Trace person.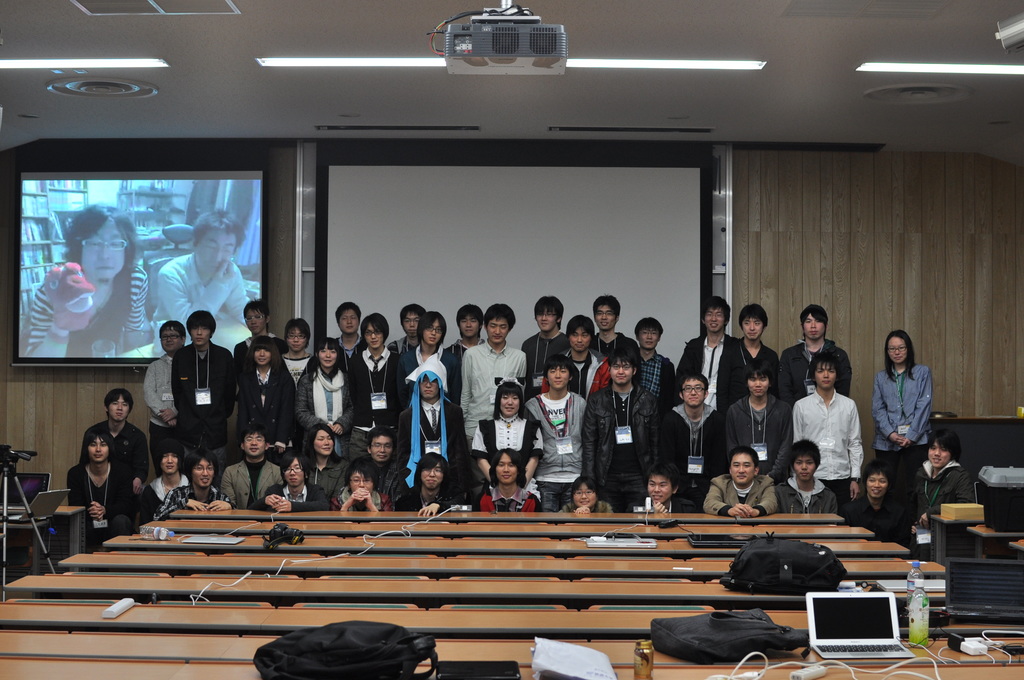
Traced to [625, 467, 668, 517].
